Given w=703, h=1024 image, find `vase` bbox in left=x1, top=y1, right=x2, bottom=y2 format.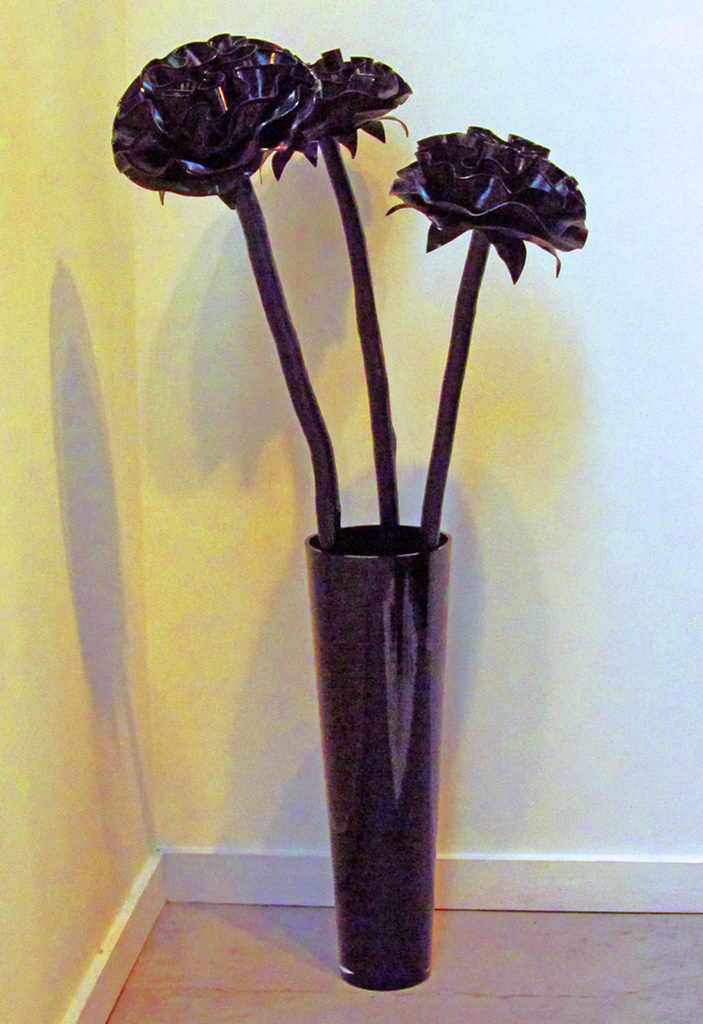
left=303, top=522, right=451, bottom=991.
